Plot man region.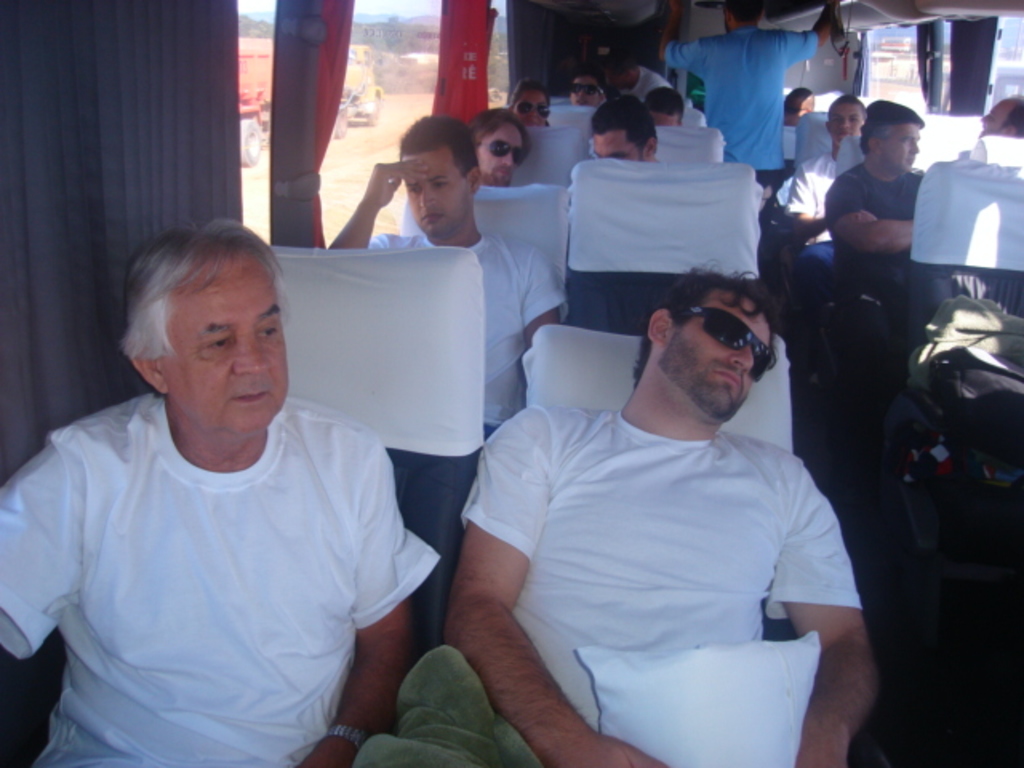
Plotted at <bbox>598, 58, 667, 94</bbox>.
